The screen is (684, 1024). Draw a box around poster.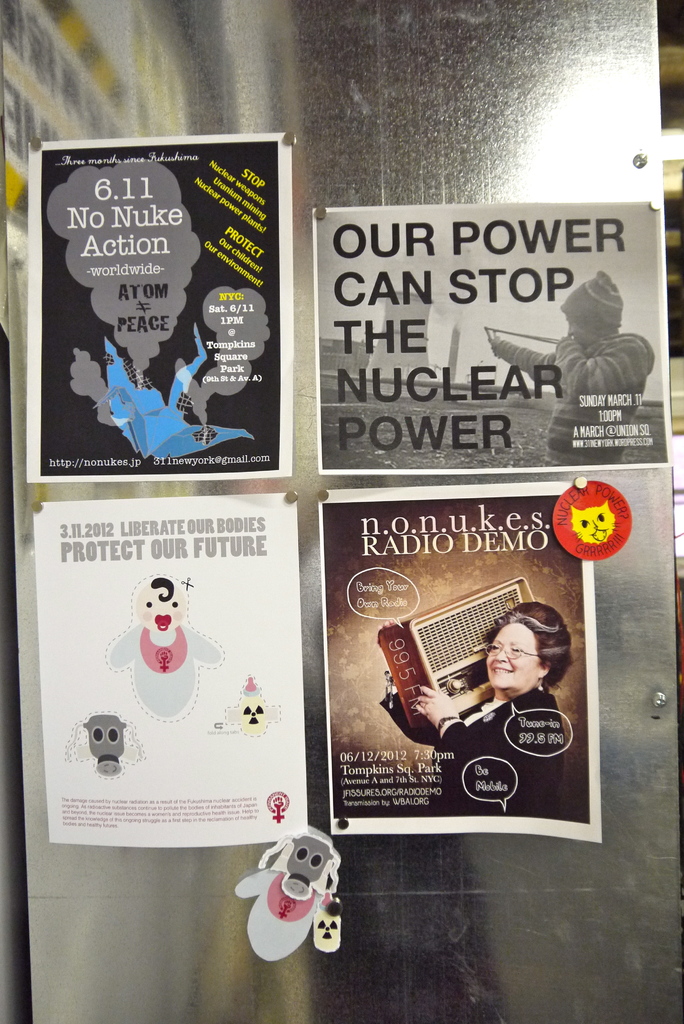
19:127:303:483.
